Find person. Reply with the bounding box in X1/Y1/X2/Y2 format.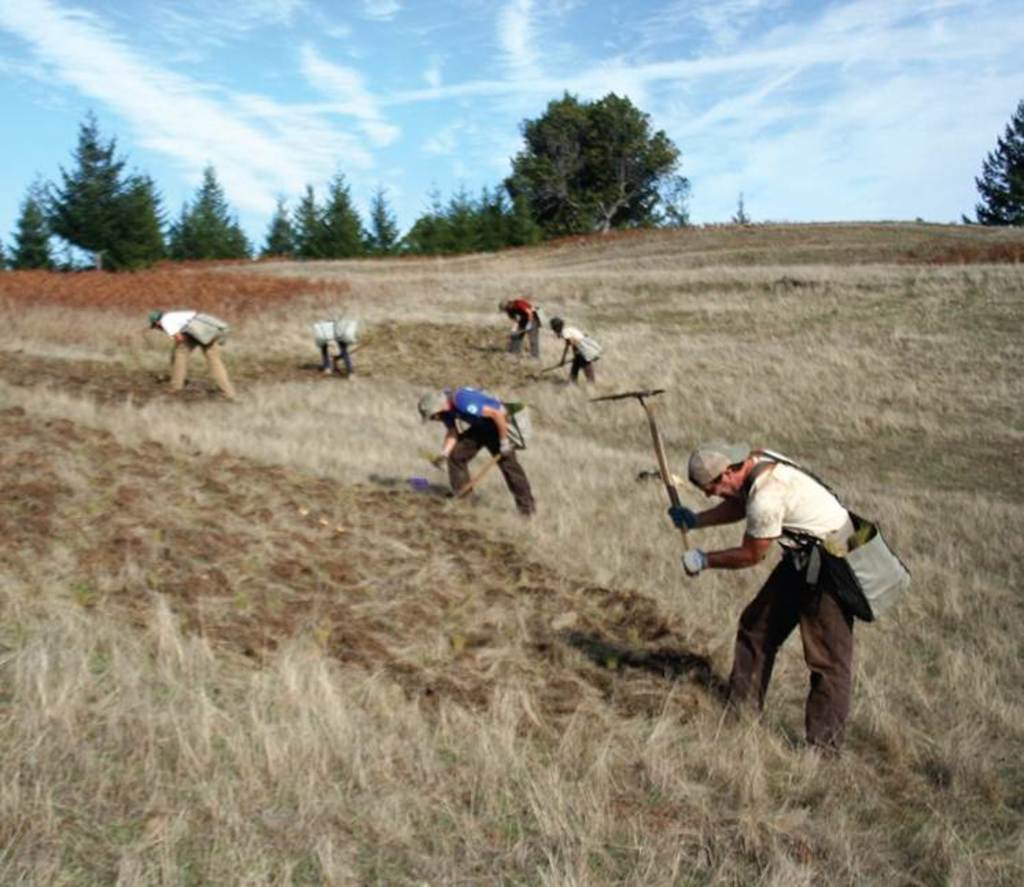
428/373/523/526.
